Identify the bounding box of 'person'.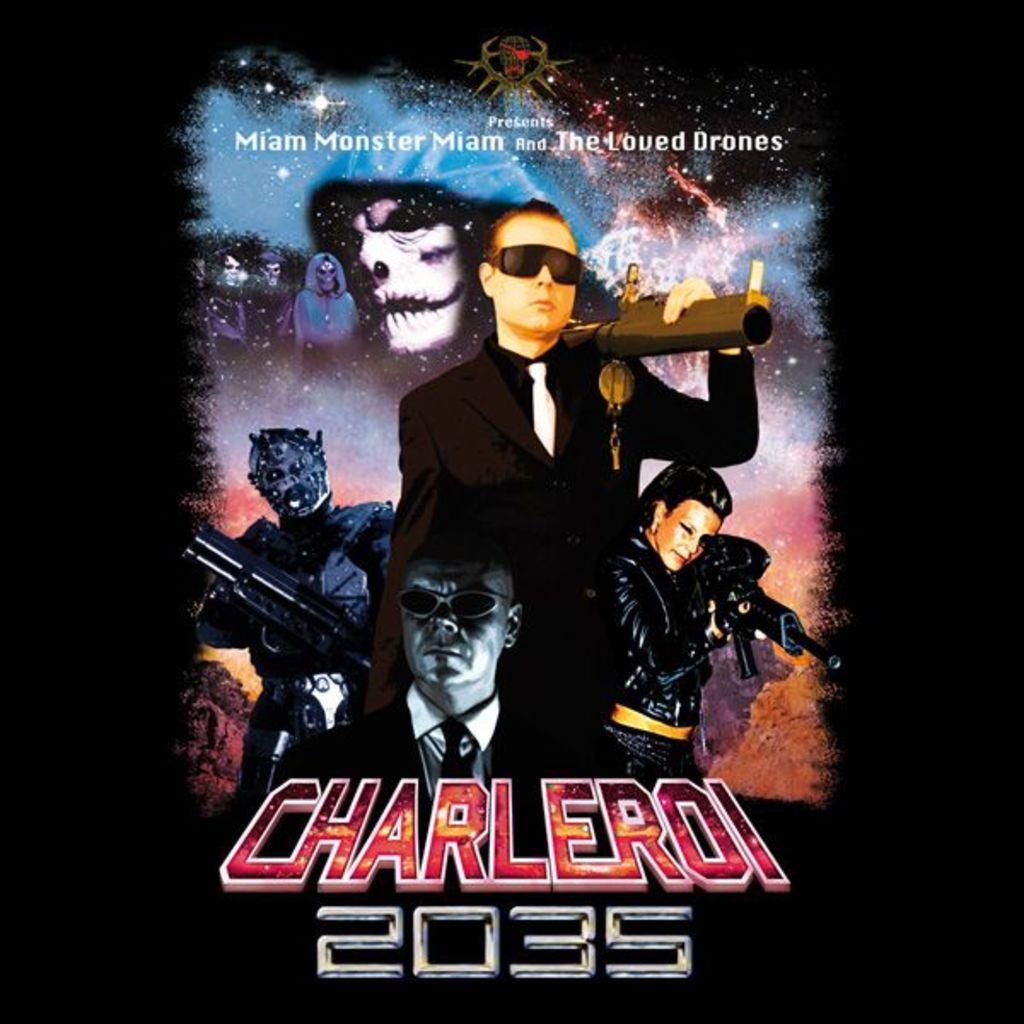
(left=292, top=246, right=357, bottom=357).
